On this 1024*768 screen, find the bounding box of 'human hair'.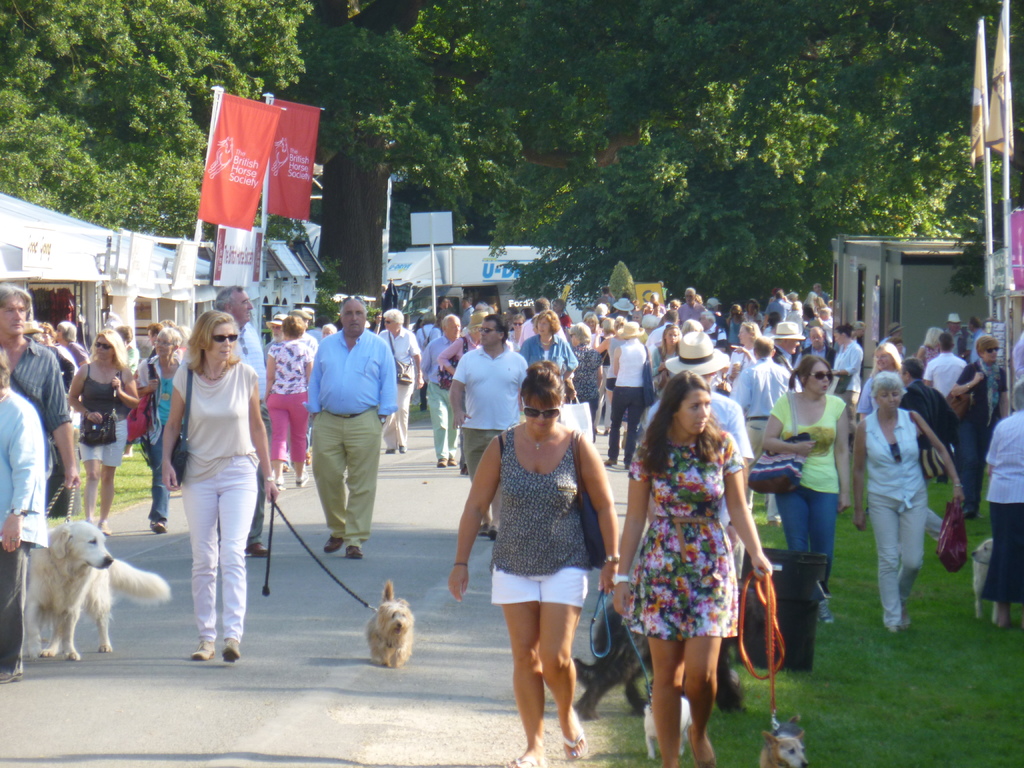
Bounding box: box(938, 333, 956, 355).
